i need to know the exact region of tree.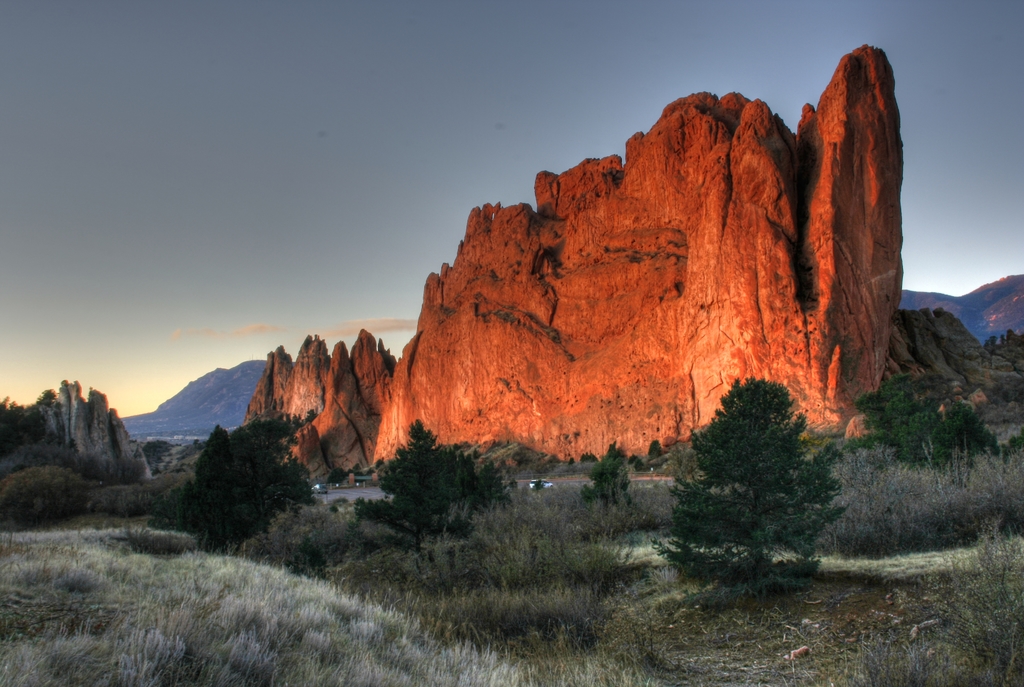
Region: left=849, top=378, right=1010, bottom=466.
